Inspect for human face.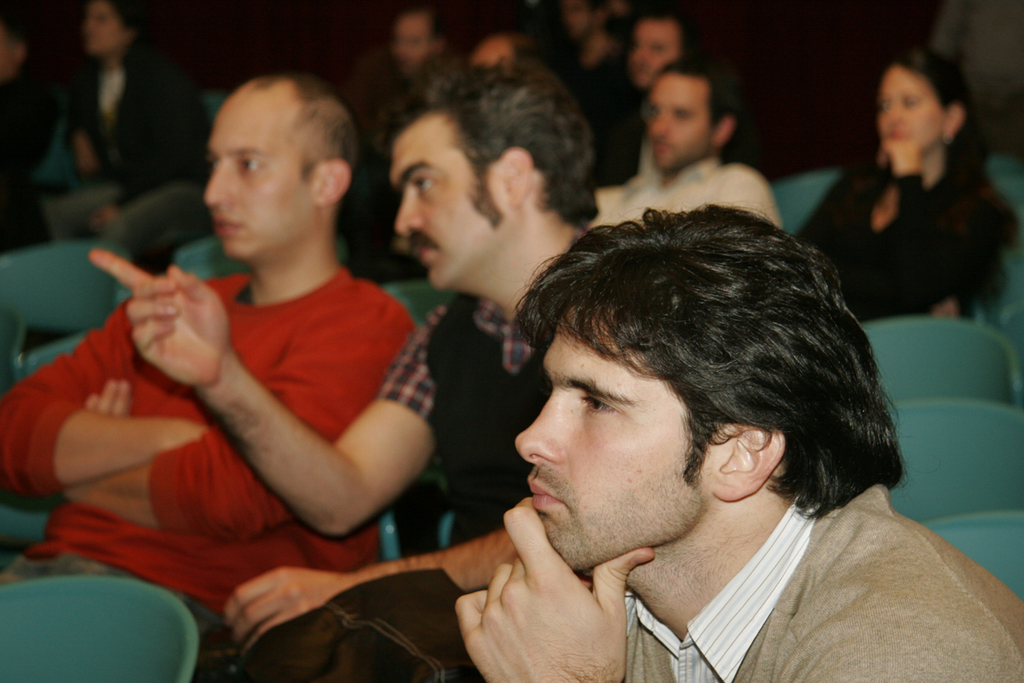
Inspection: select_region(514, 301, 704, 575).
